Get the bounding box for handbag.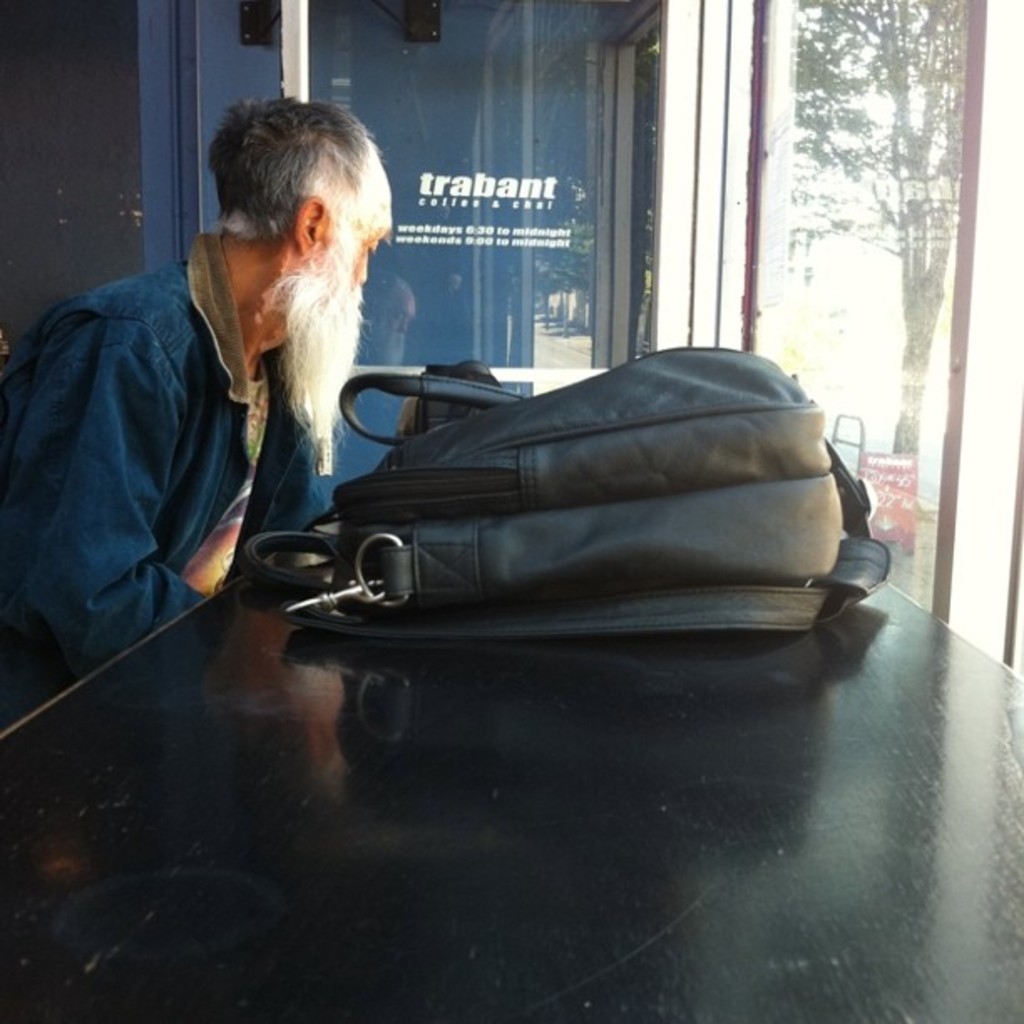
216 346 899 643.
